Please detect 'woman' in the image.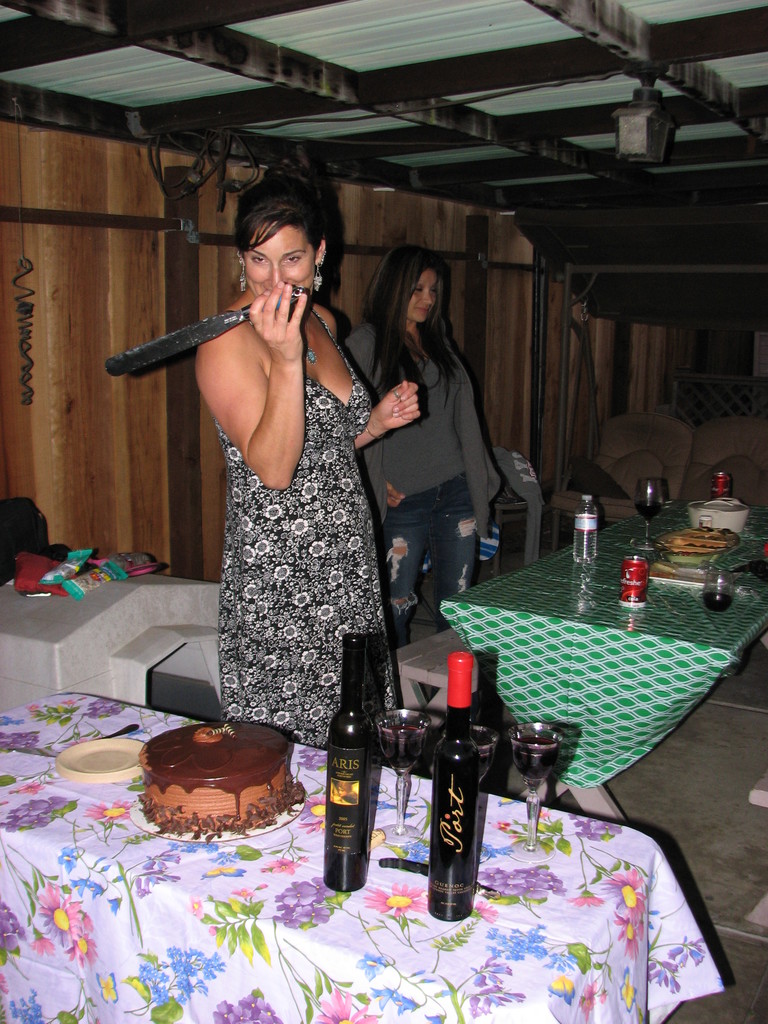
[336,232,499,652].
